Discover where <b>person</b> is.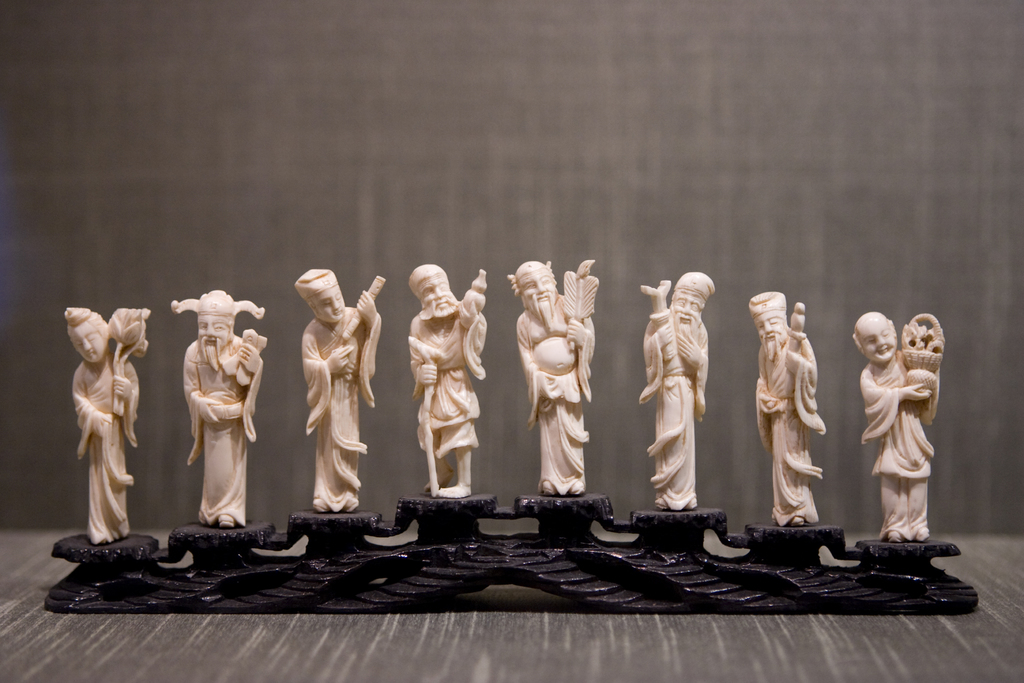
Discovered at box=[504, 255, 597, 493].
